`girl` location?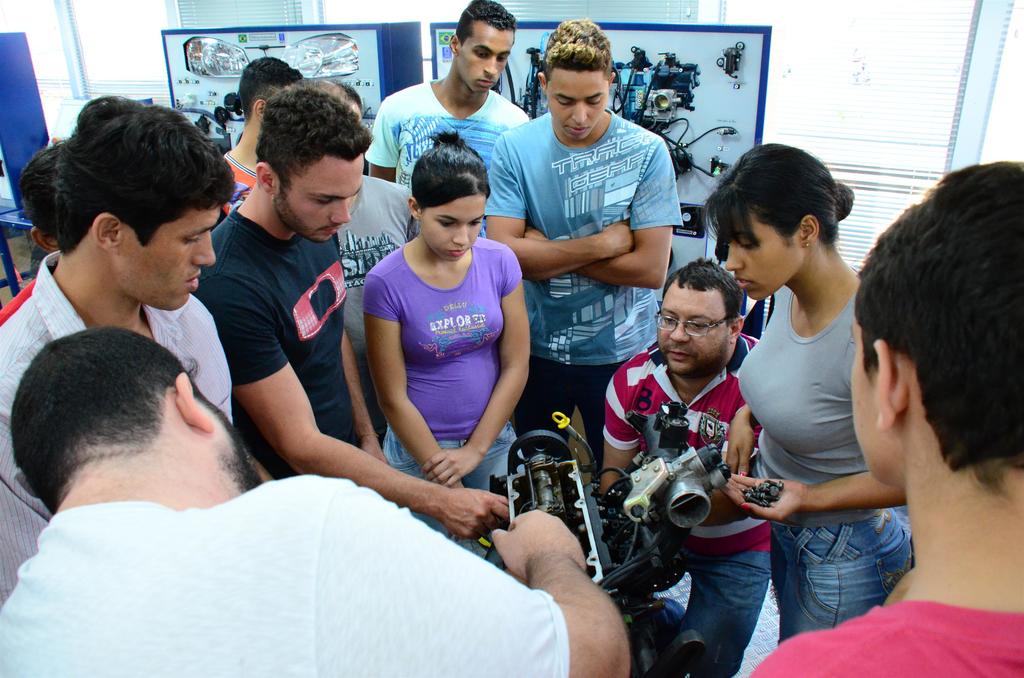
358 129 535 570
